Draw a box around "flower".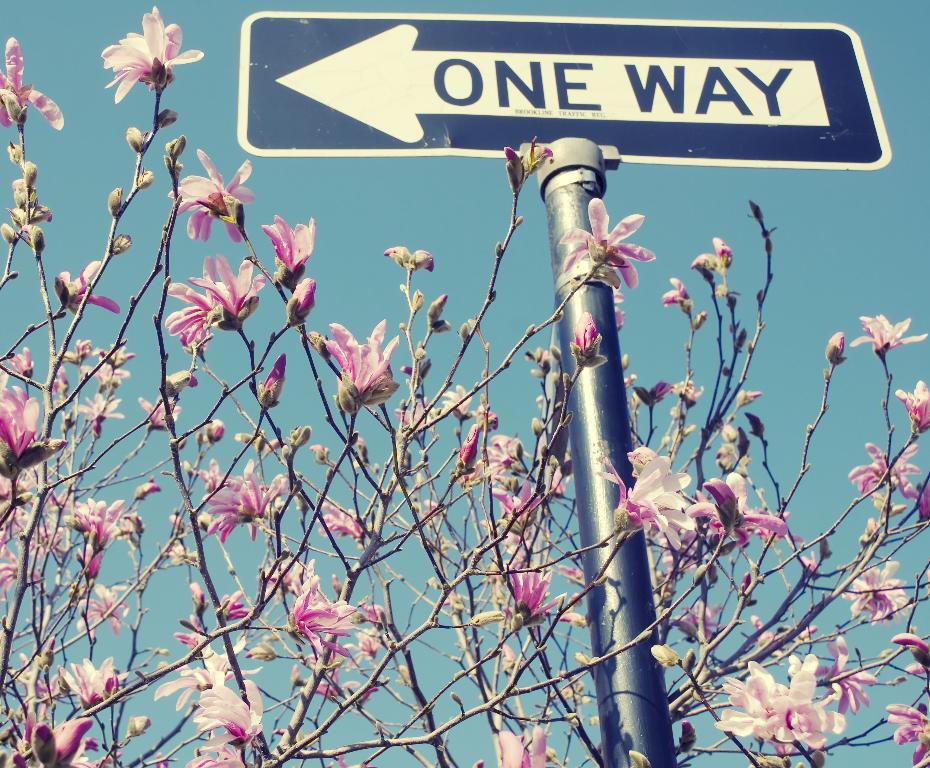
0,37,63,132.
